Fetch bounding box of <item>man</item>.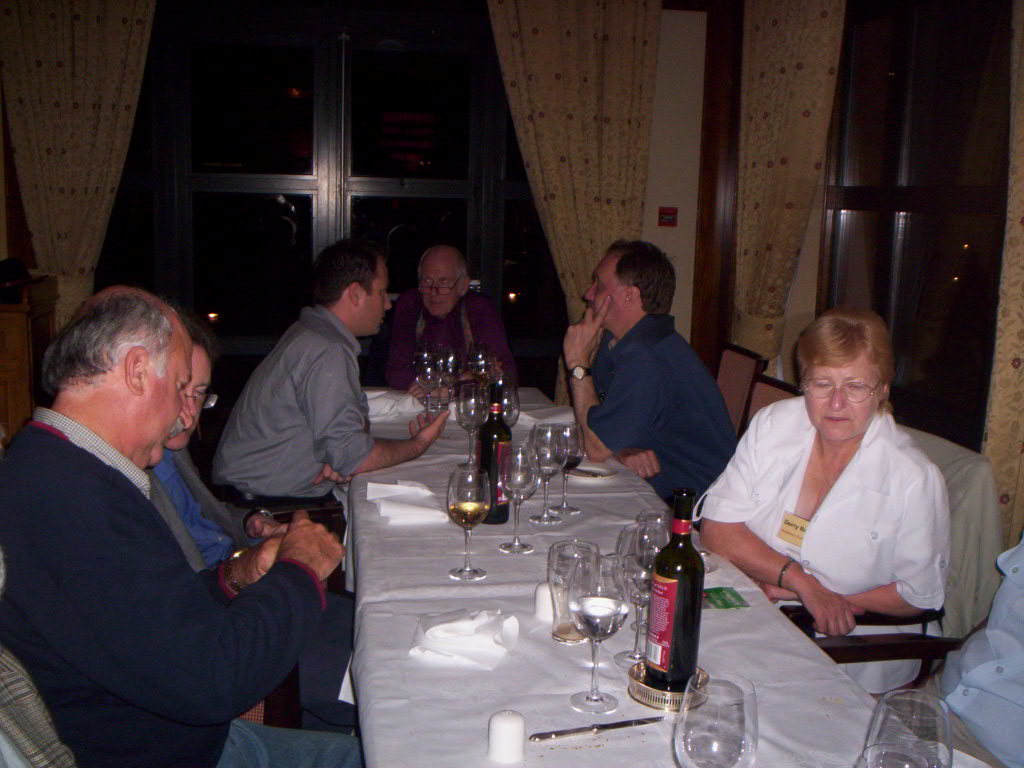
Bbox: 0, 277, 370, 767.
